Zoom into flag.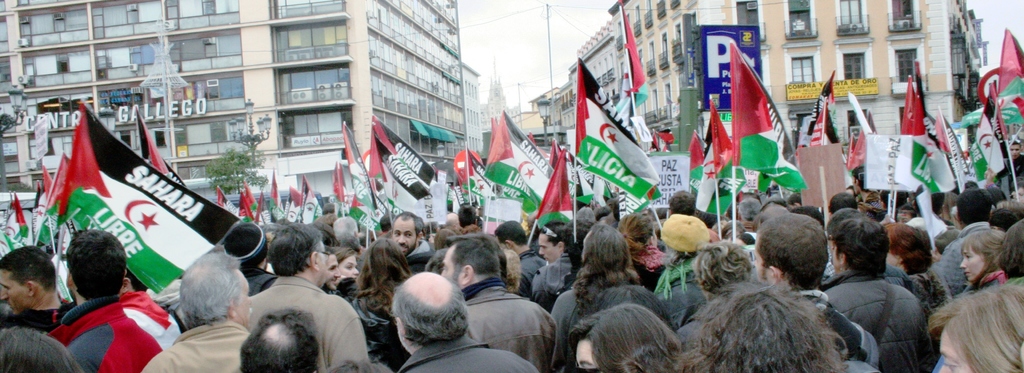
Zoom target: <region>689, 144, 747, 218</region>.
